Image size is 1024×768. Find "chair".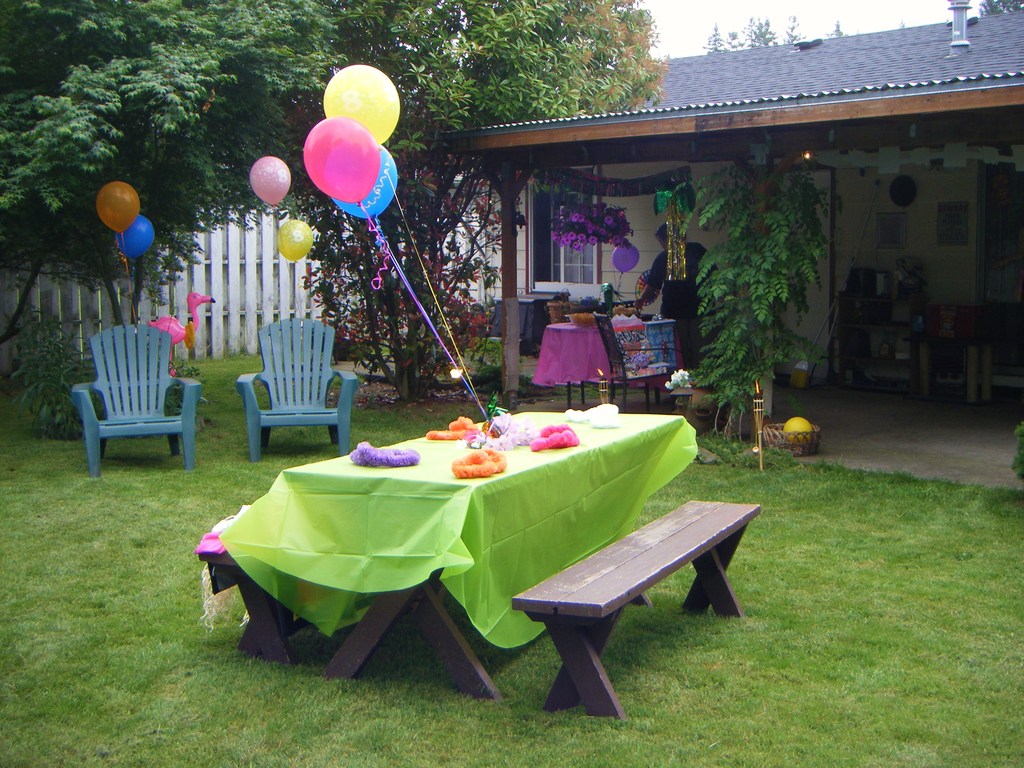
x1=592 y1=308 x2=675 y2=413.
